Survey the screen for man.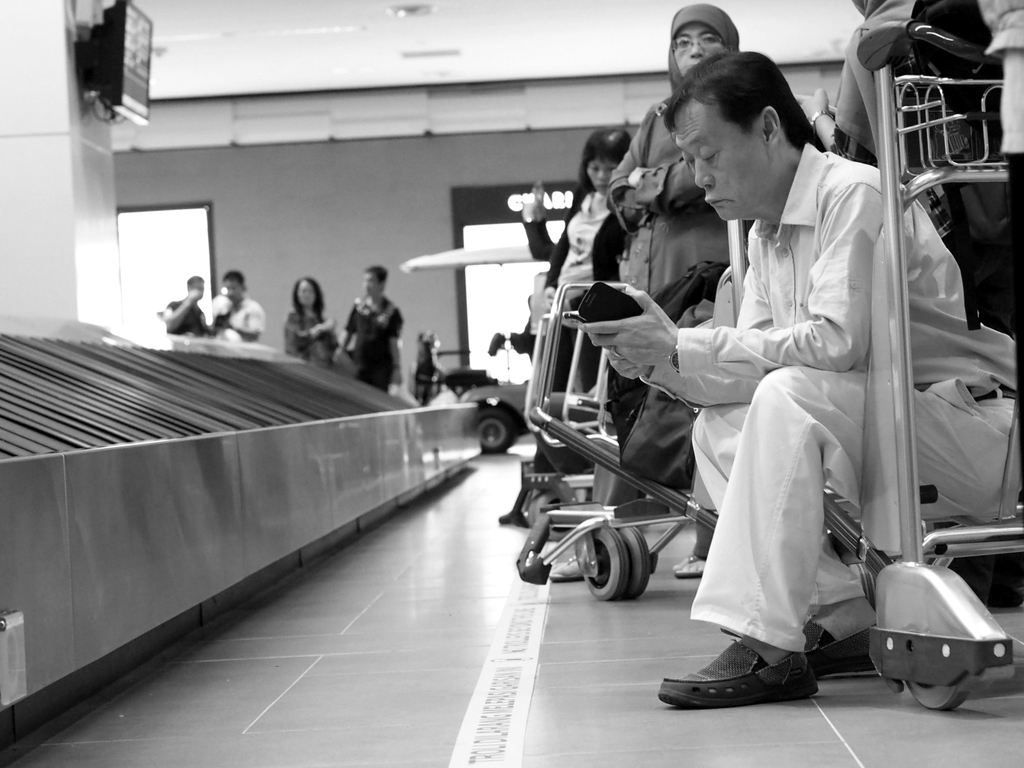
Survey found: (left=200, top=273, right=264, bottom=342).
